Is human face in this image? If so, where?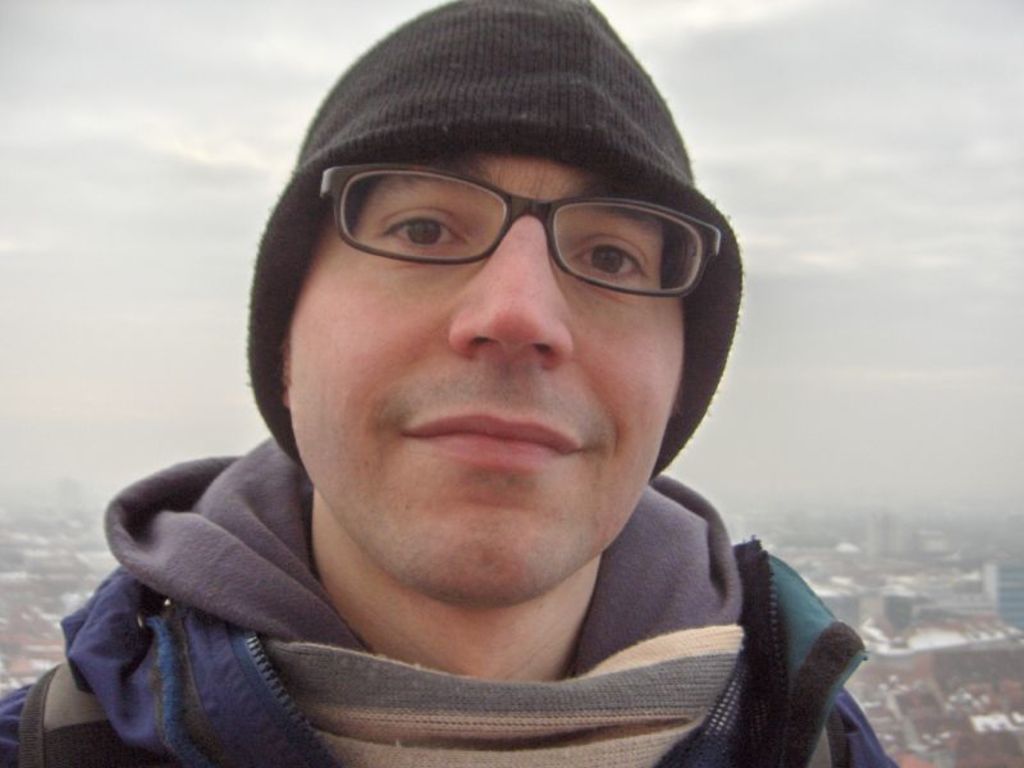
Yes, at box(279, 154, 687, 608).
